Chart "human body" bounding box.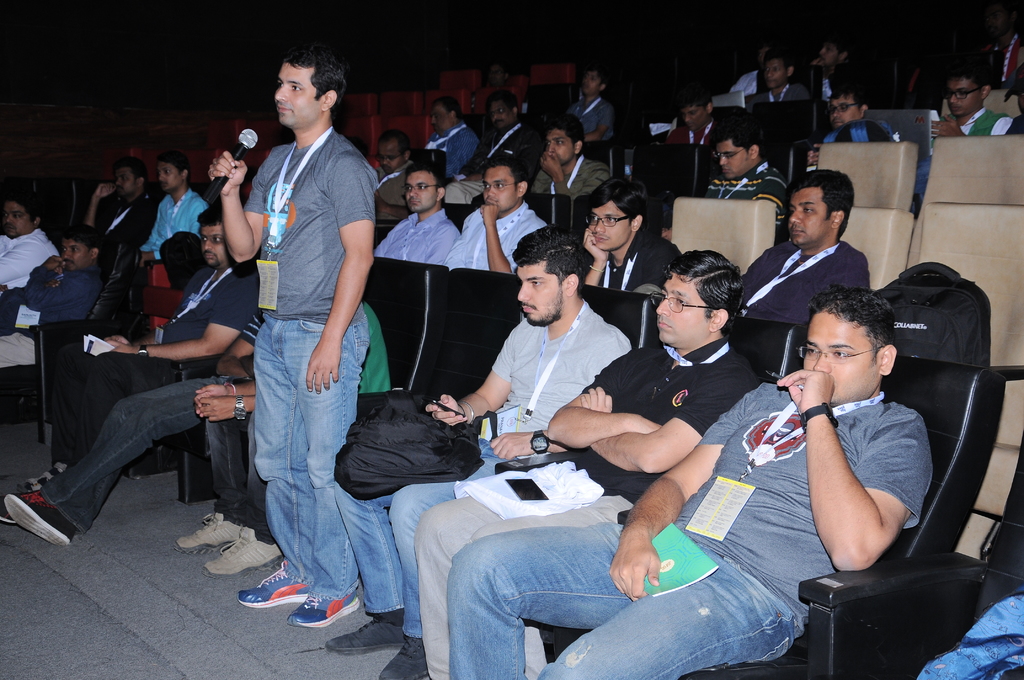
Charted: (left=0, top=254, right=96, bottom=374).
